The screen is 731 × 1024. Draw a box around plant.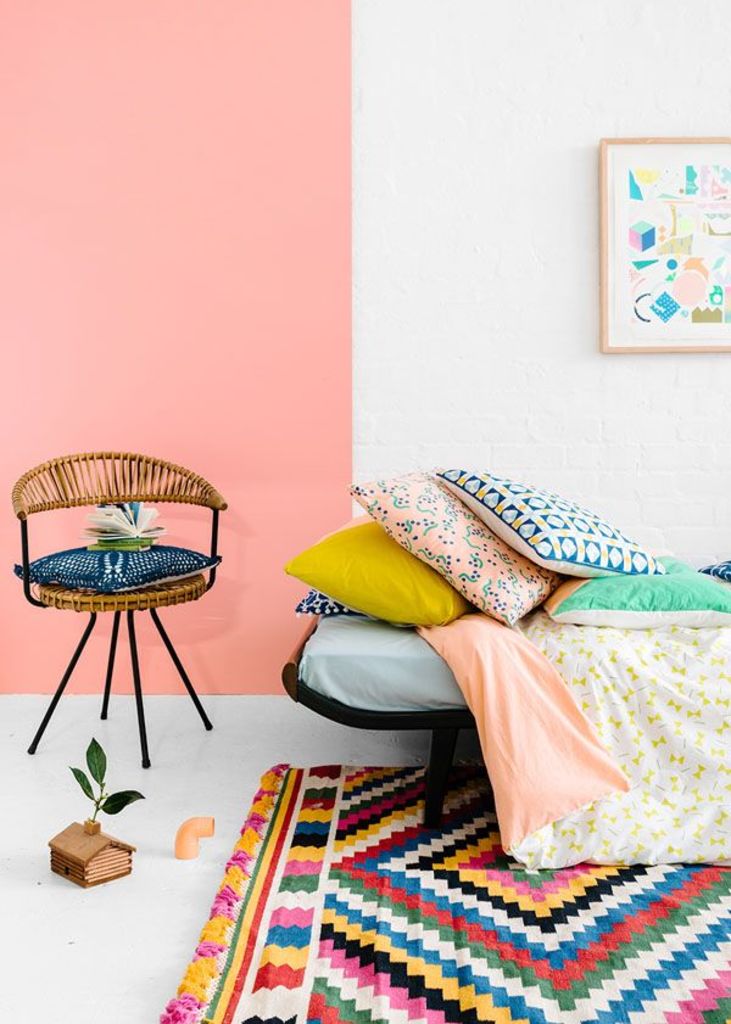
65/732/149/823.
